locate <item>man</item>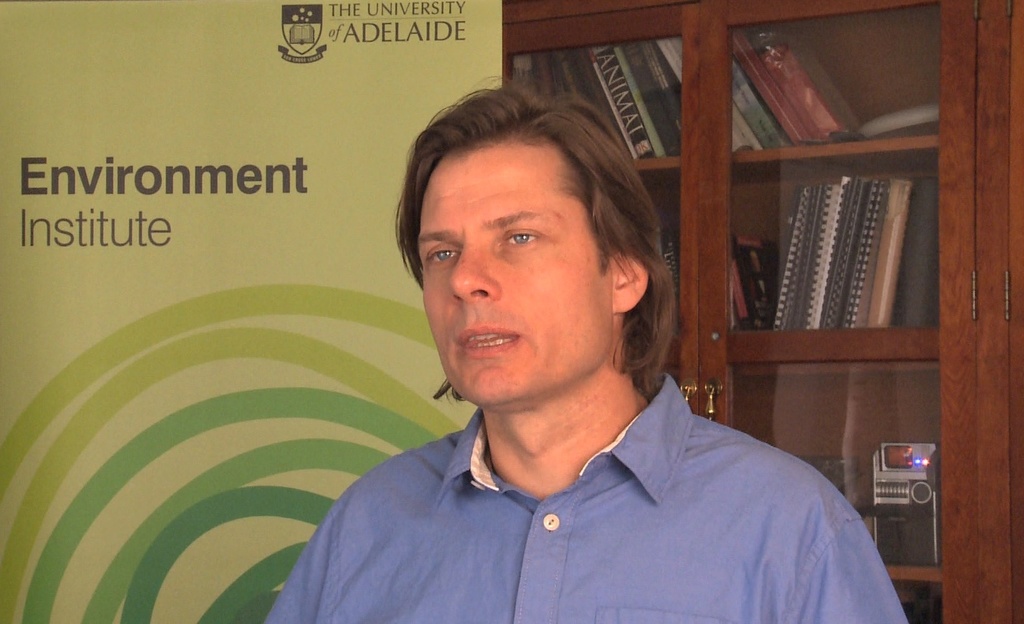
[277, 102, 901, 609]
